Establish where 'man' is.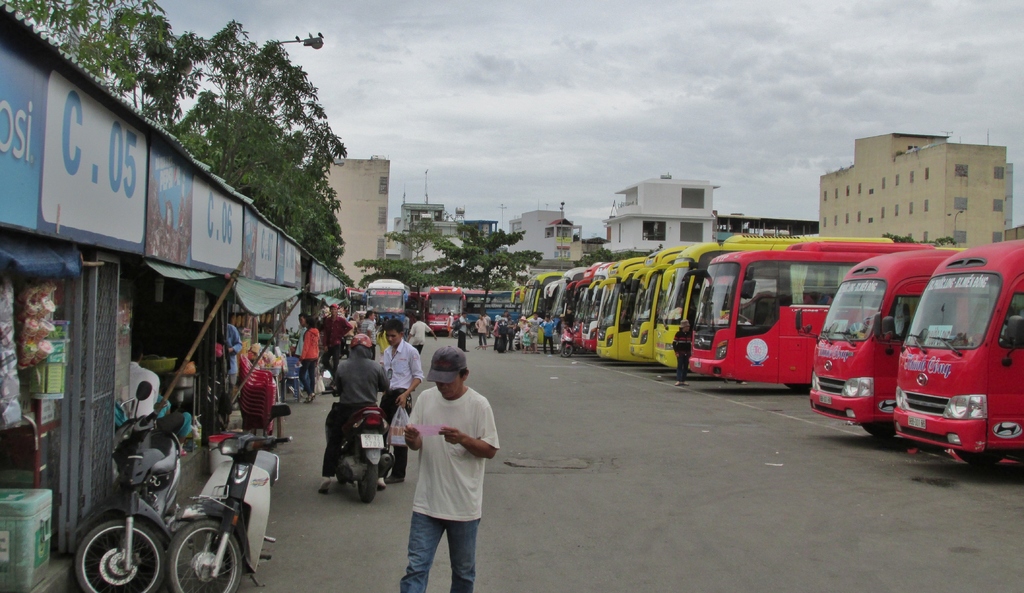
Established at <box>378,319,428,483</box>.
